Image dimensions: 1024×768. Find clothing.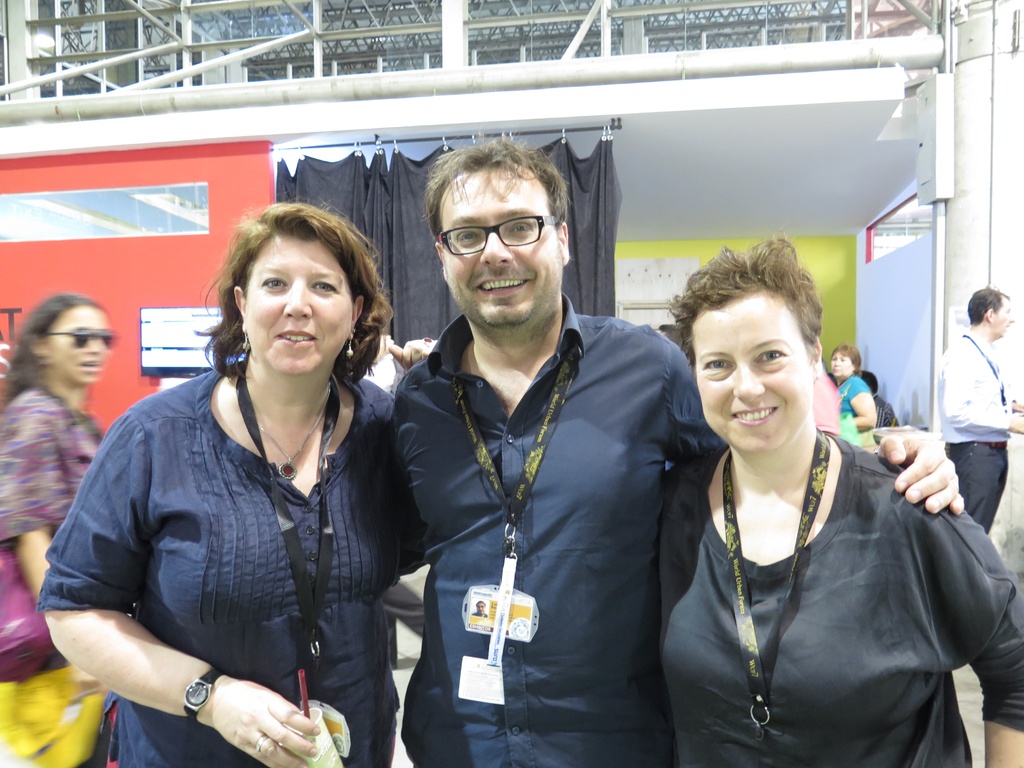
940 331 1013 536.
